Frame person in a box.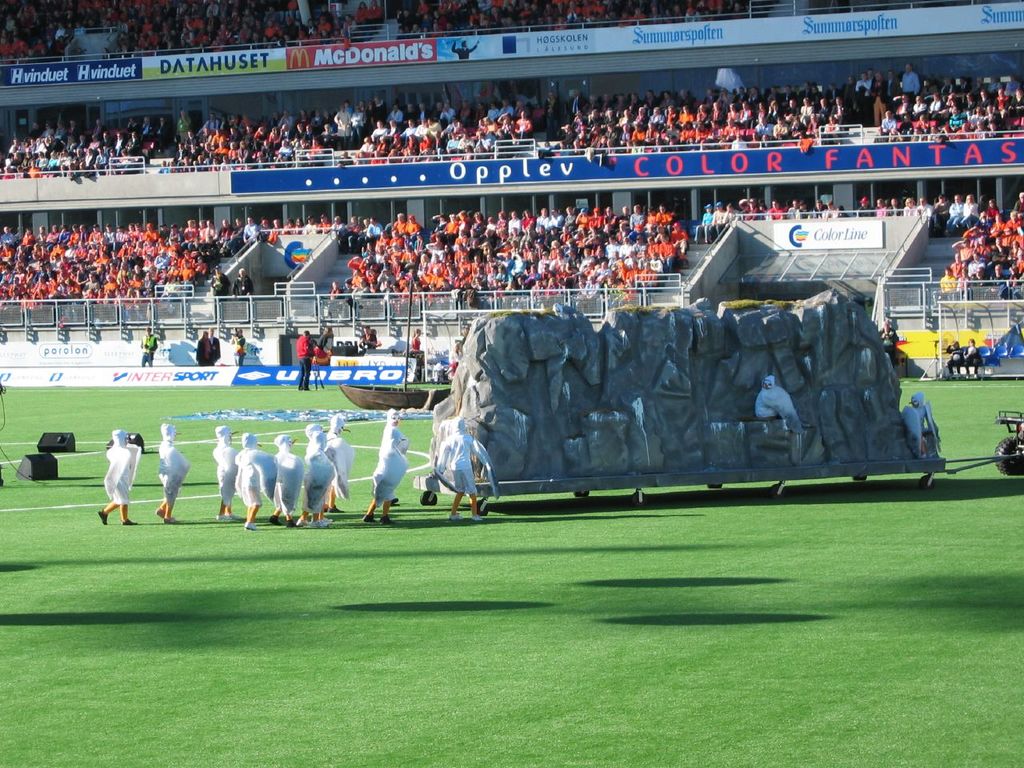
bbox=[322, 410, 352, 510].
